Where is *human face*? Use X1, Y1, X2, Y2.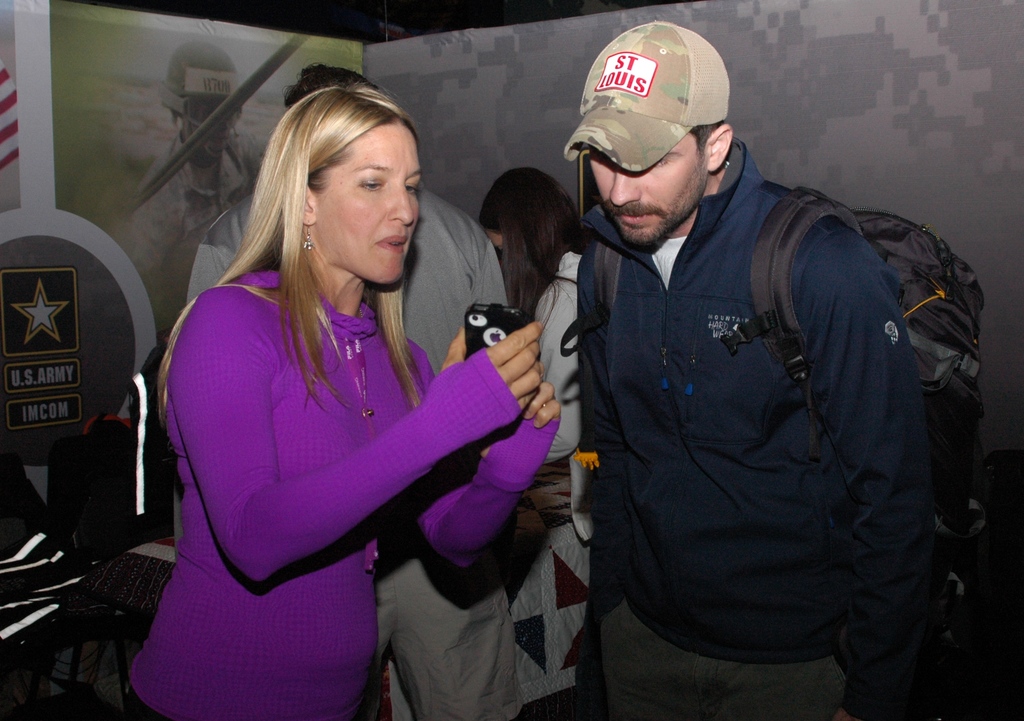
580, 136, 708, 245.
